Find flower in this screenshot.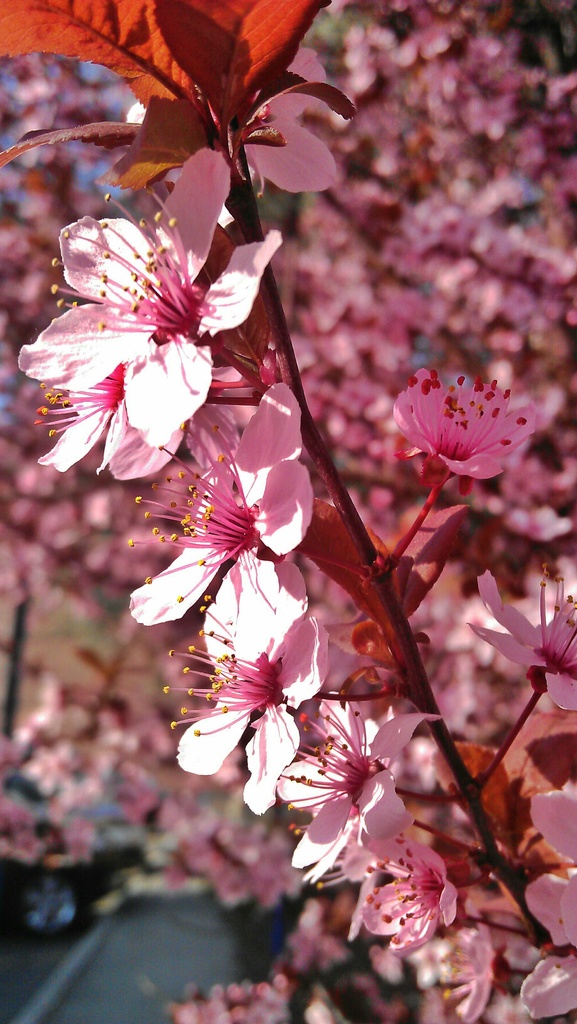
The bounding box for flower is x1=122, y1=372, x2=313, y2=634.
